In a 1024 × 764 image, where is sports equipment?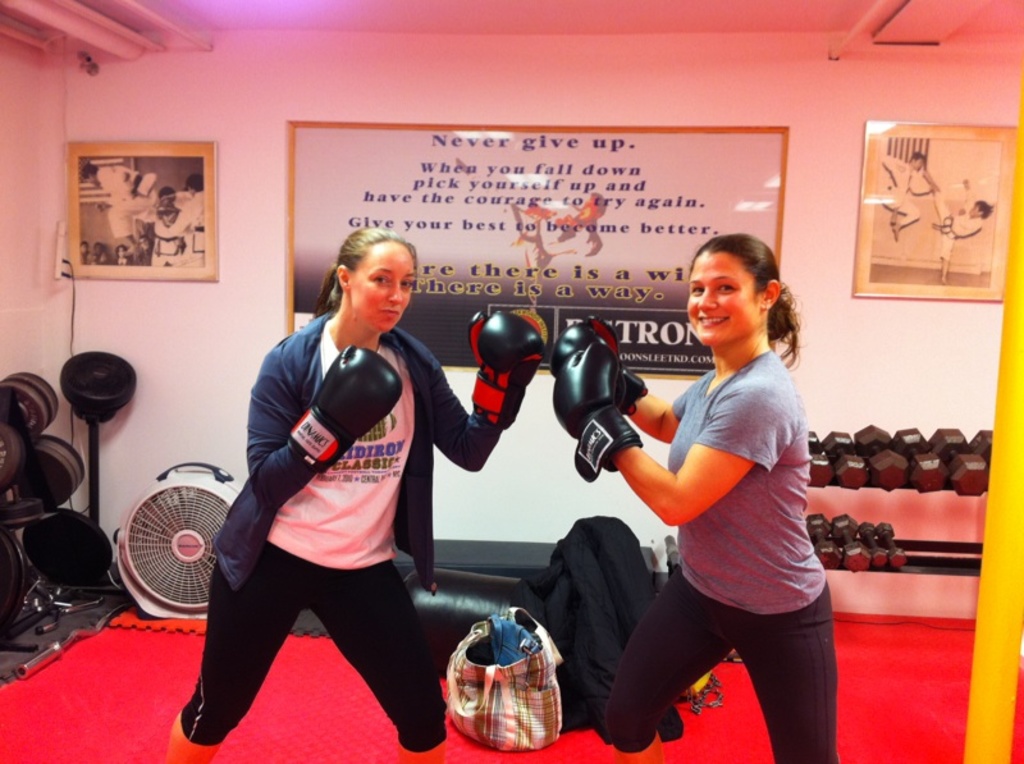
bbox(858, 521, 887, 567).
